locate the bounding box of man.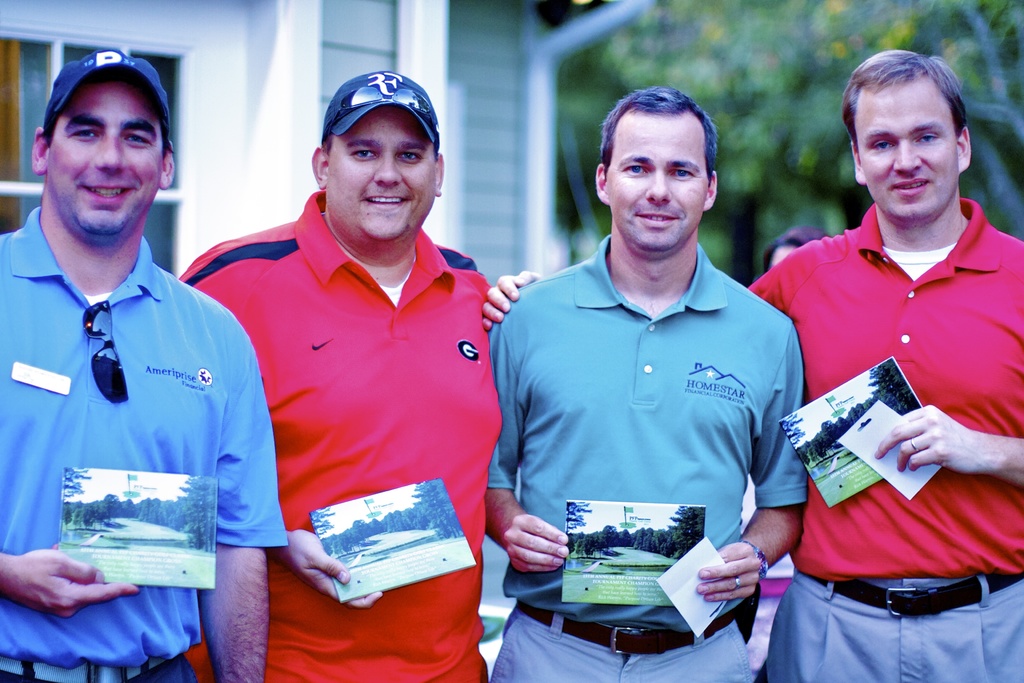
Bounding box: <bbox>482, 50, 1023, 682</bbox>.
